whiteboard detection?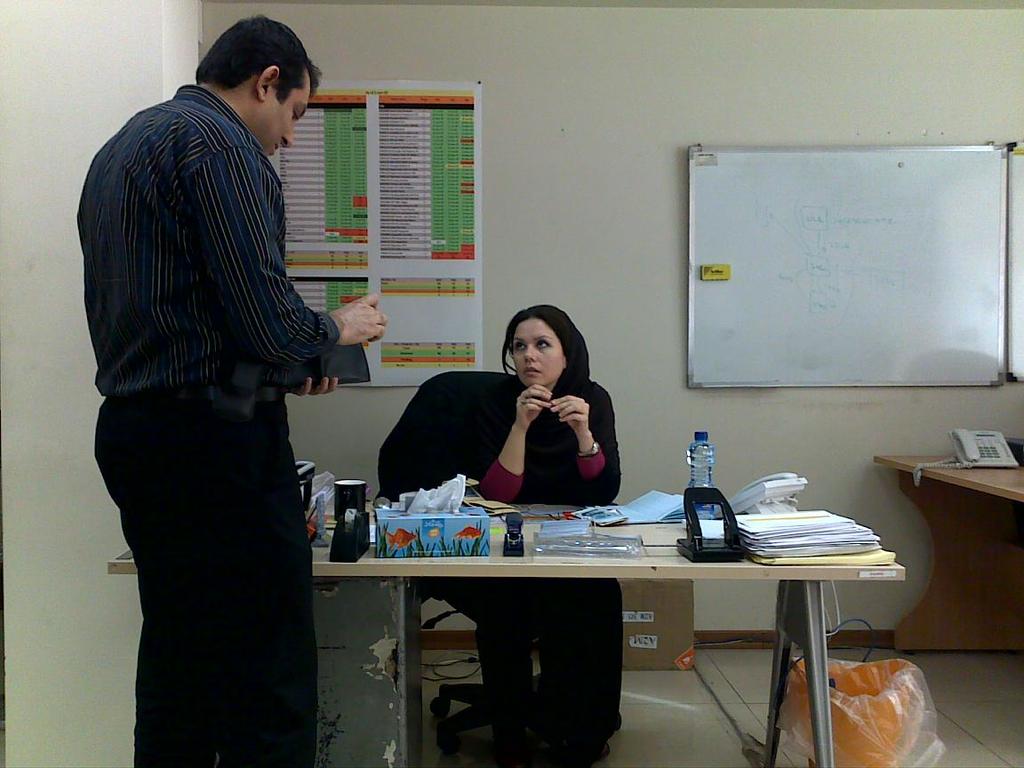
(x1=684, y1=148, x2=1012, y2=392)
